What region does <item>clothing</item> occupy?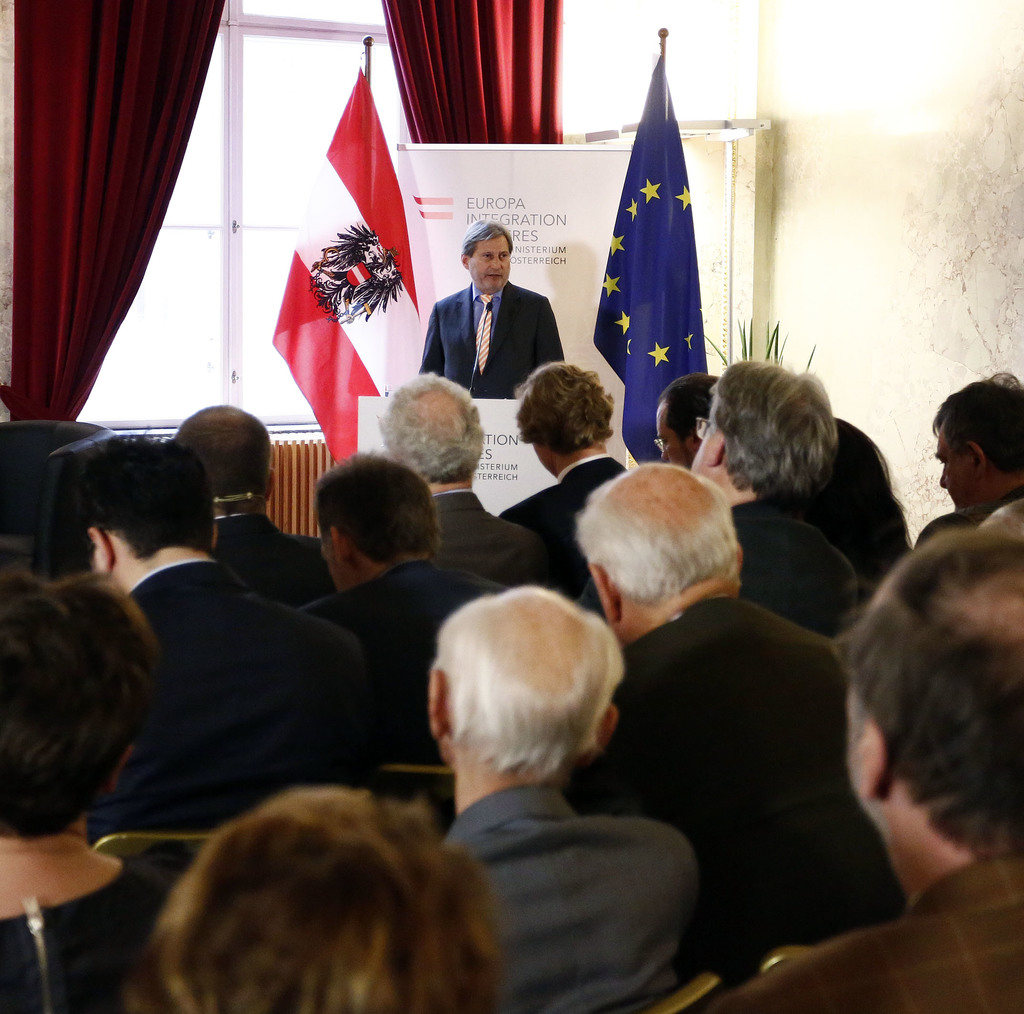
l=571, t=593, r=905, b=971.
